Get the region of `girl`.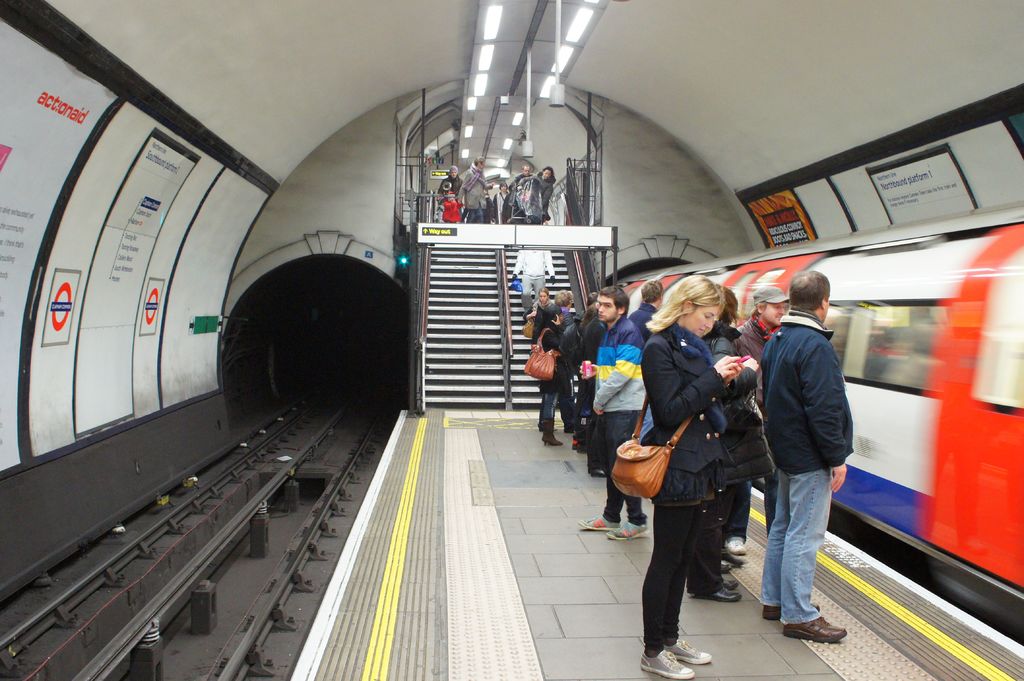
644/276/743/679.
